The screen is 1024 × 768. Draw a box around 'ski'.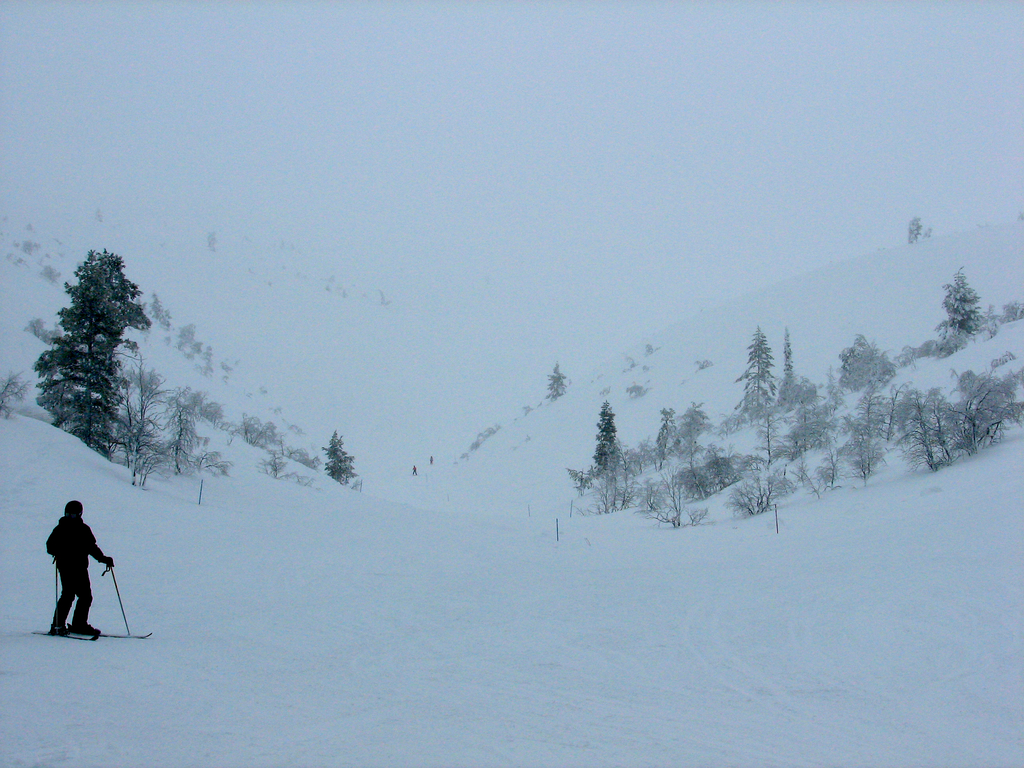
(40, 627, 163, 645).
